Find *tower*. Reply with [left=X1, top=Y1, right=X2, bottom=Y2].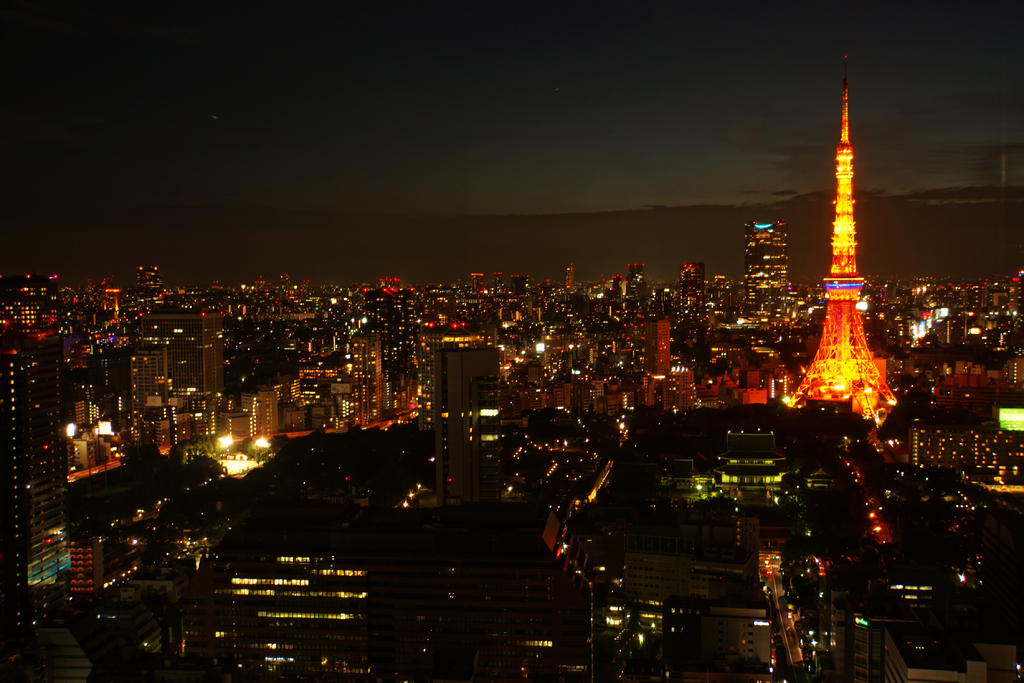
[left=791, top=49, right=915, bottom=398].
